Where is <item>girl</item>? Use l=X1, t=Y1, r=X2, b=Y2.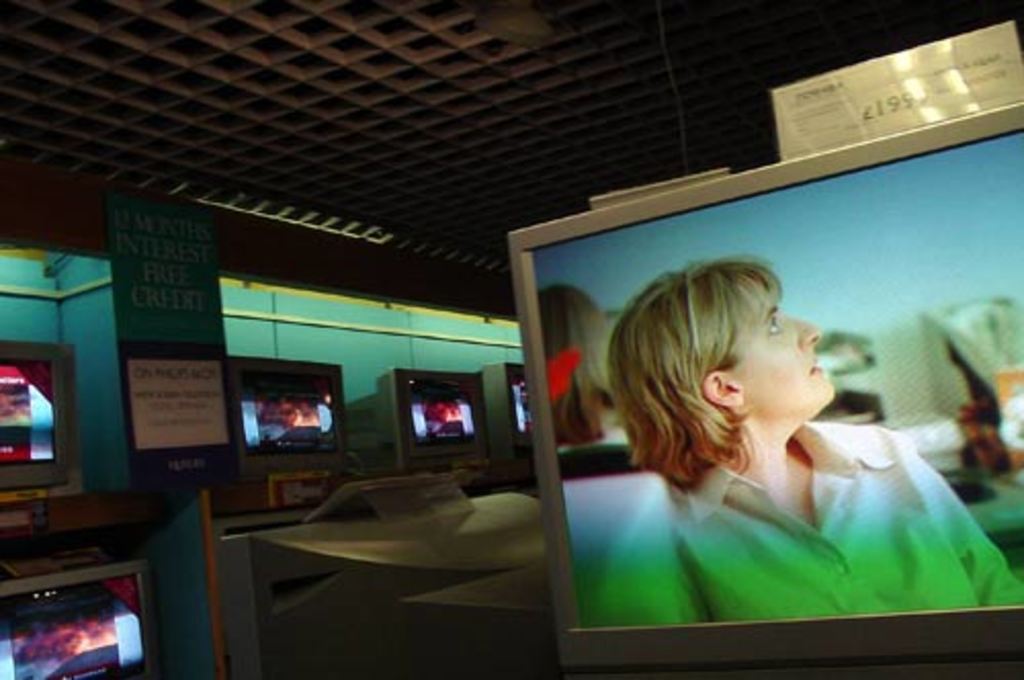
l=580, t=250, r=1022, b=619.
